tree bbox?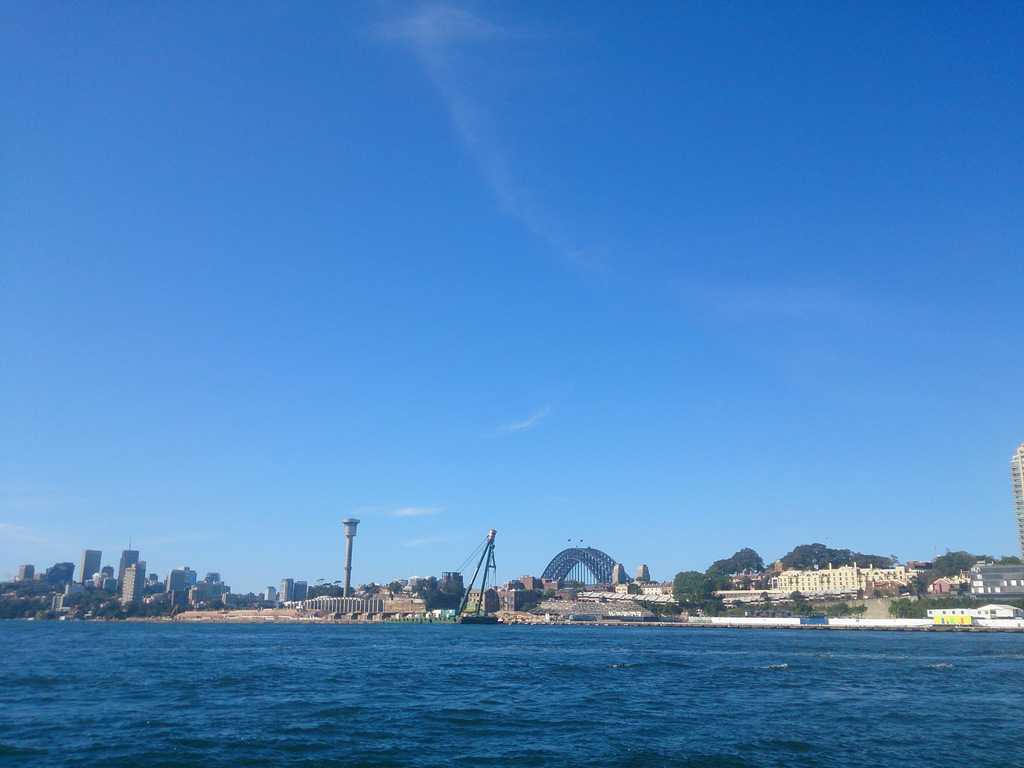
[x1=669, y1=569, x2=712, y2=613]
